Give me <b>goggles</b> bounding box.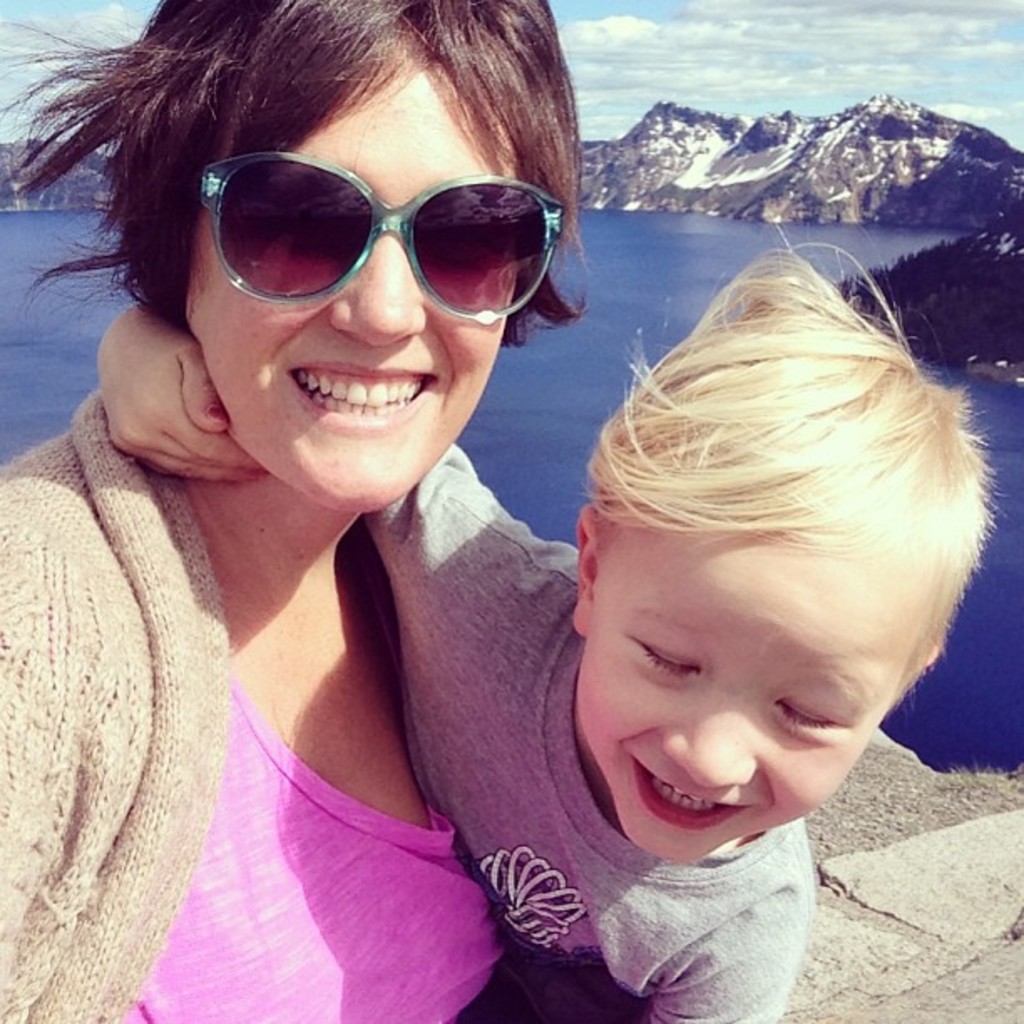
region(192, 149, 567, 320).
